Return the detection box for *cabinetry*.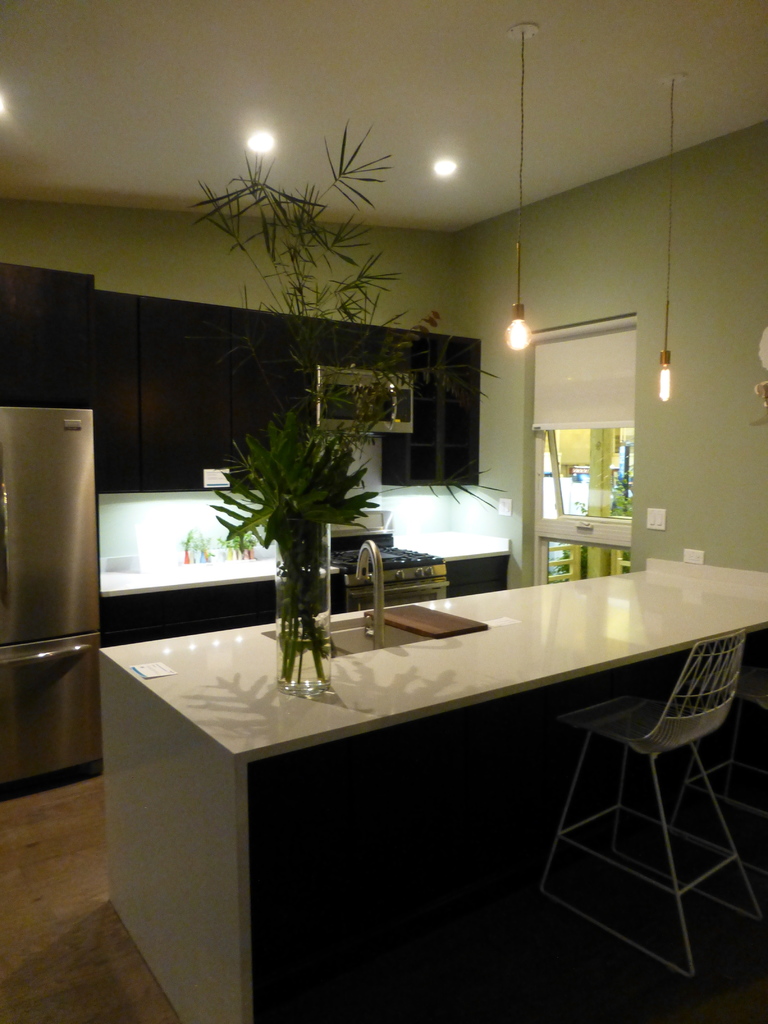
[97,594,758,1016].
